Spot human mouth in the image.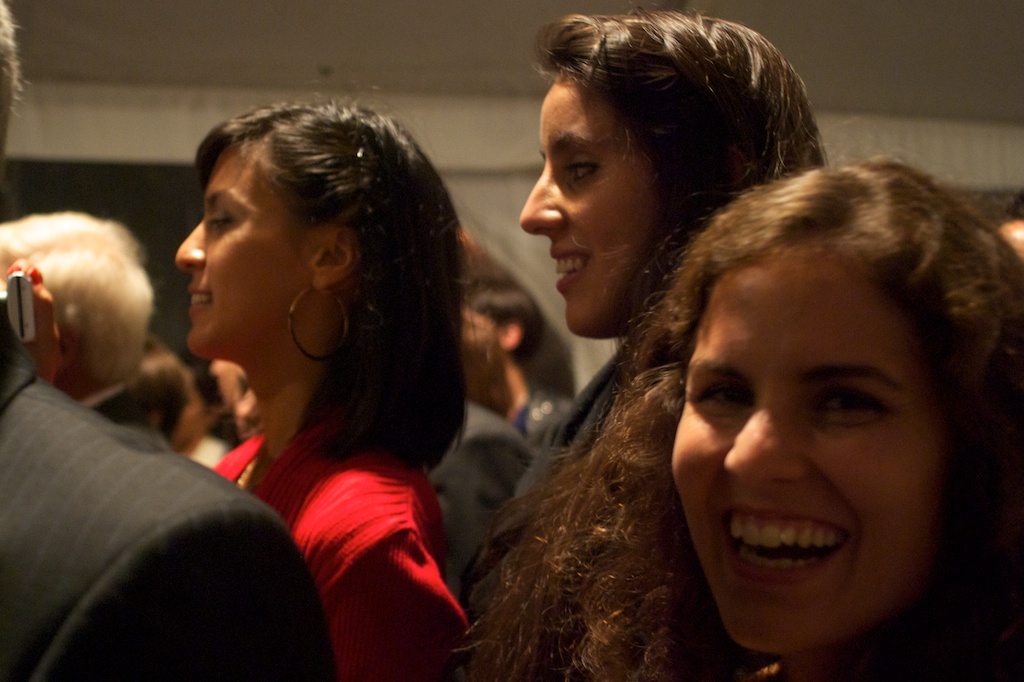
human mouth found at x1=718, y1=494, x2=848, y2=582.
